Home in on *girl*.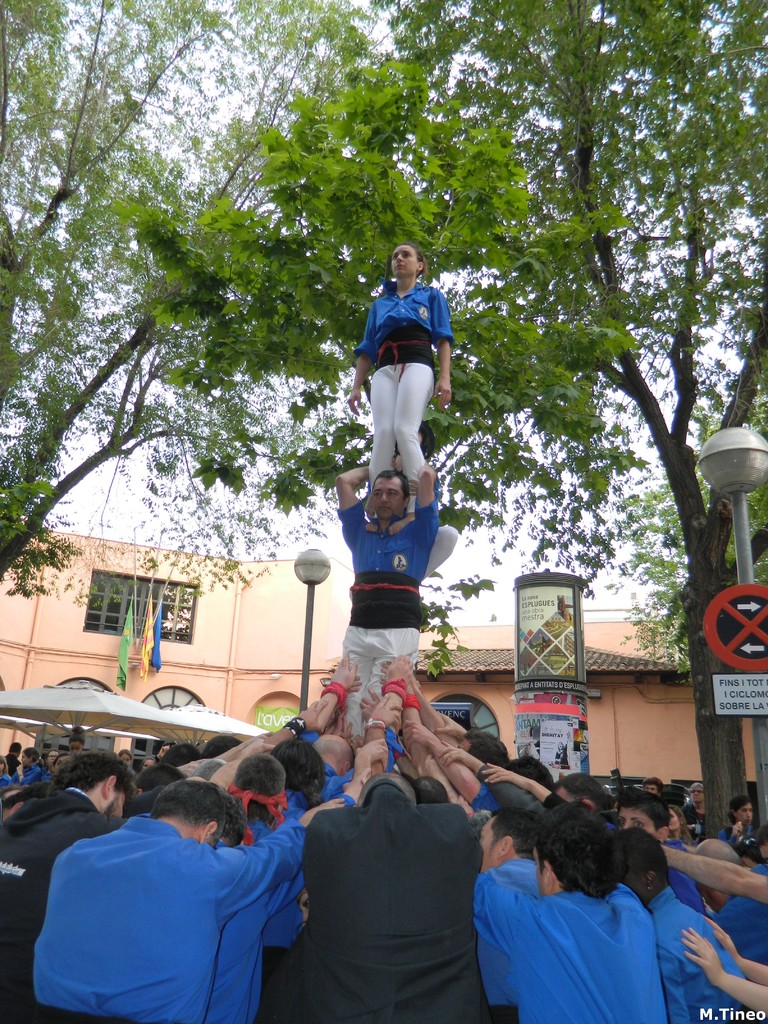
Homed in at (348, 247, 449, 531).
